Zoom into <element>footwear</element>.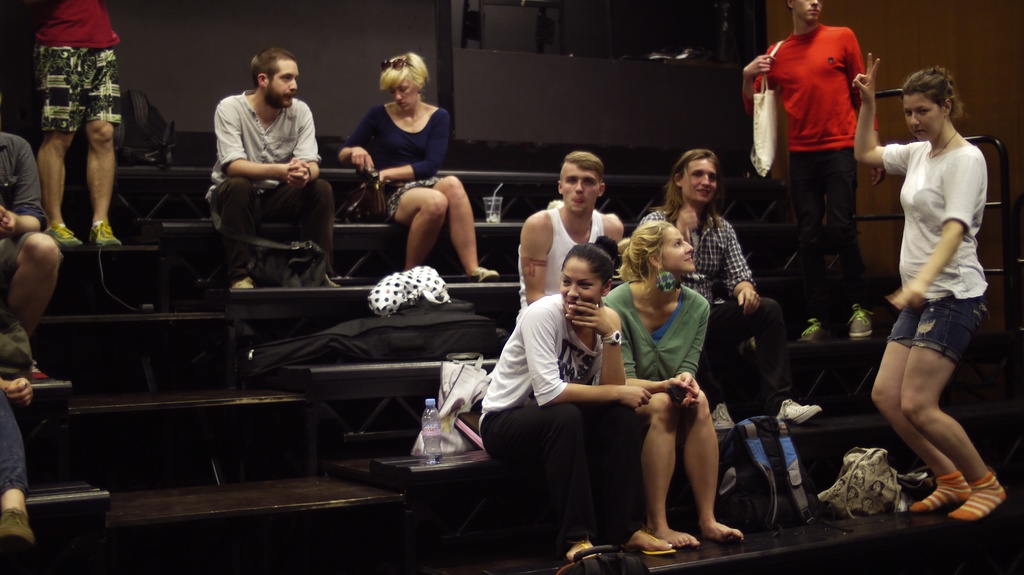
Zoom target: rect(91, 221, 125, 246).
